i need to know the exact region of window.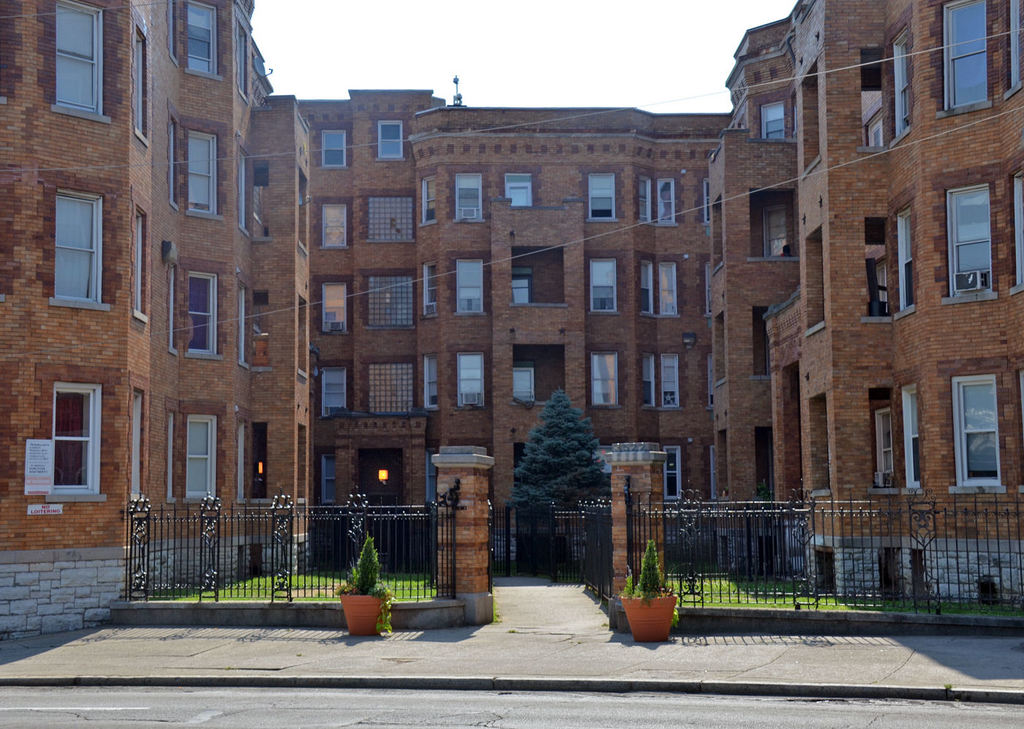
Region: 422, 355, 437, 406.
